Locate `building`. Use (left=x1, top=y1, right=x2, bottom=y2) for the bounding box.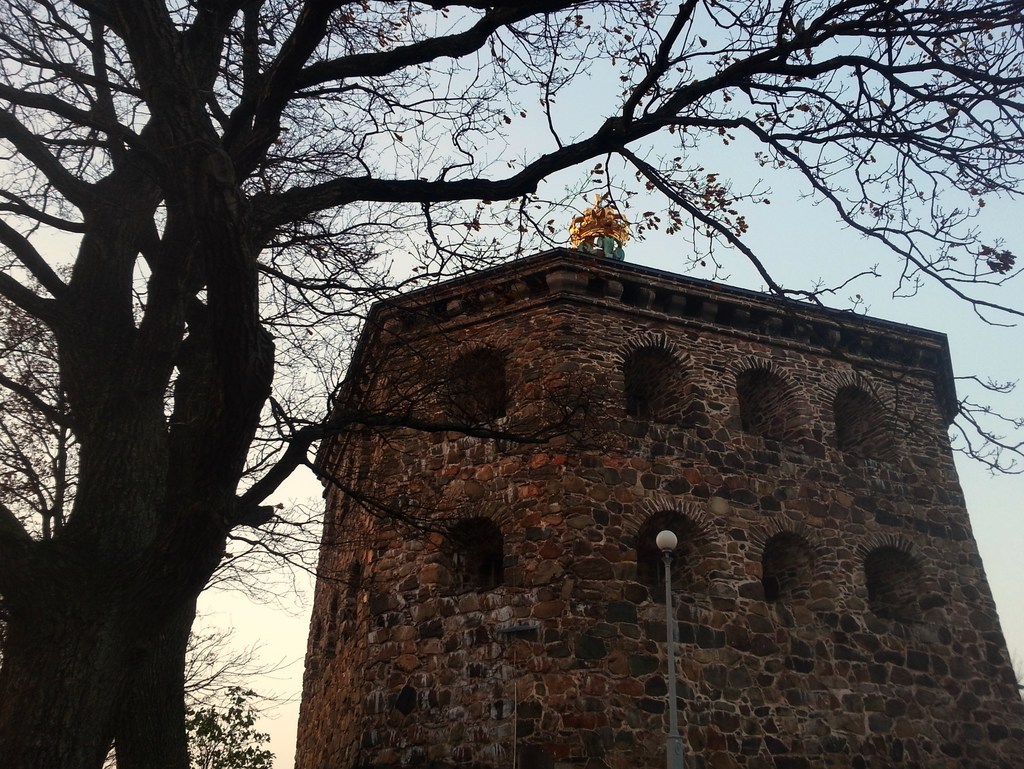
(left=289, top=194, right=1023, bottom=768).
